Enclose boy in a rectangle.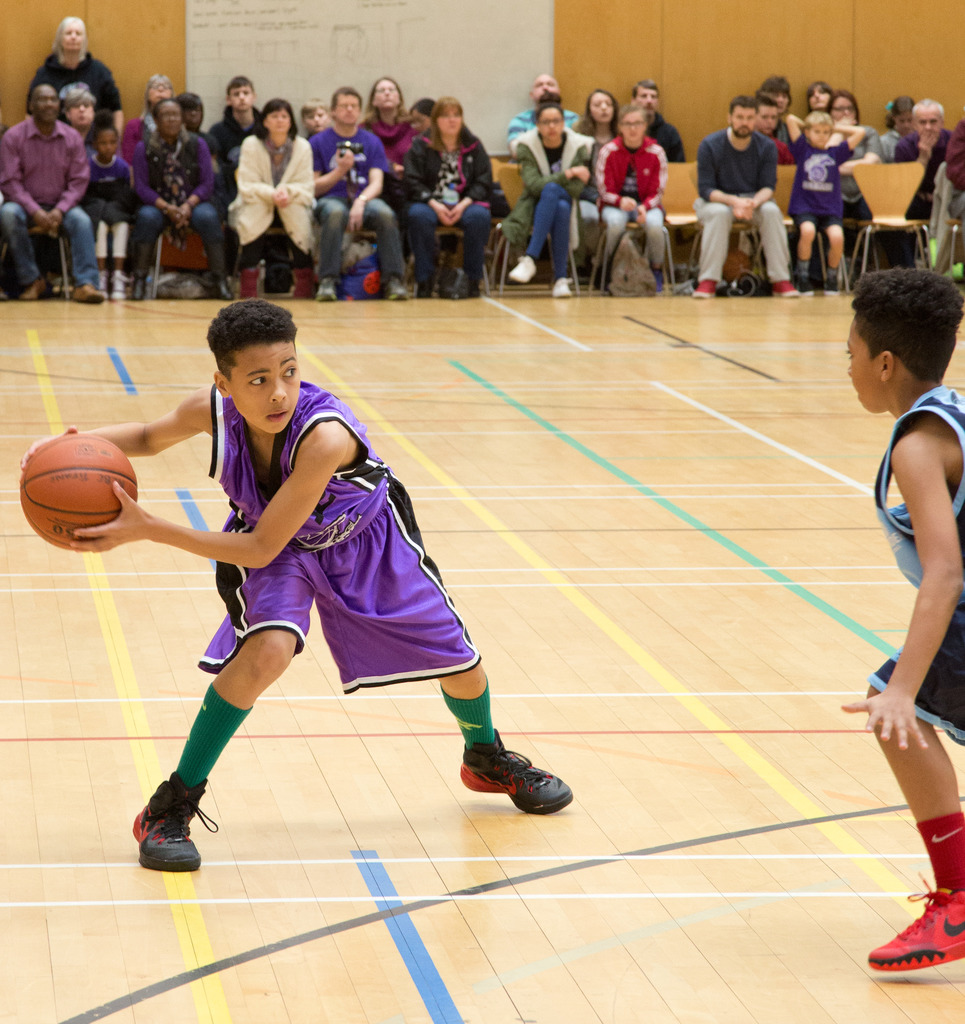
detection(215, 72, 273, 154).
